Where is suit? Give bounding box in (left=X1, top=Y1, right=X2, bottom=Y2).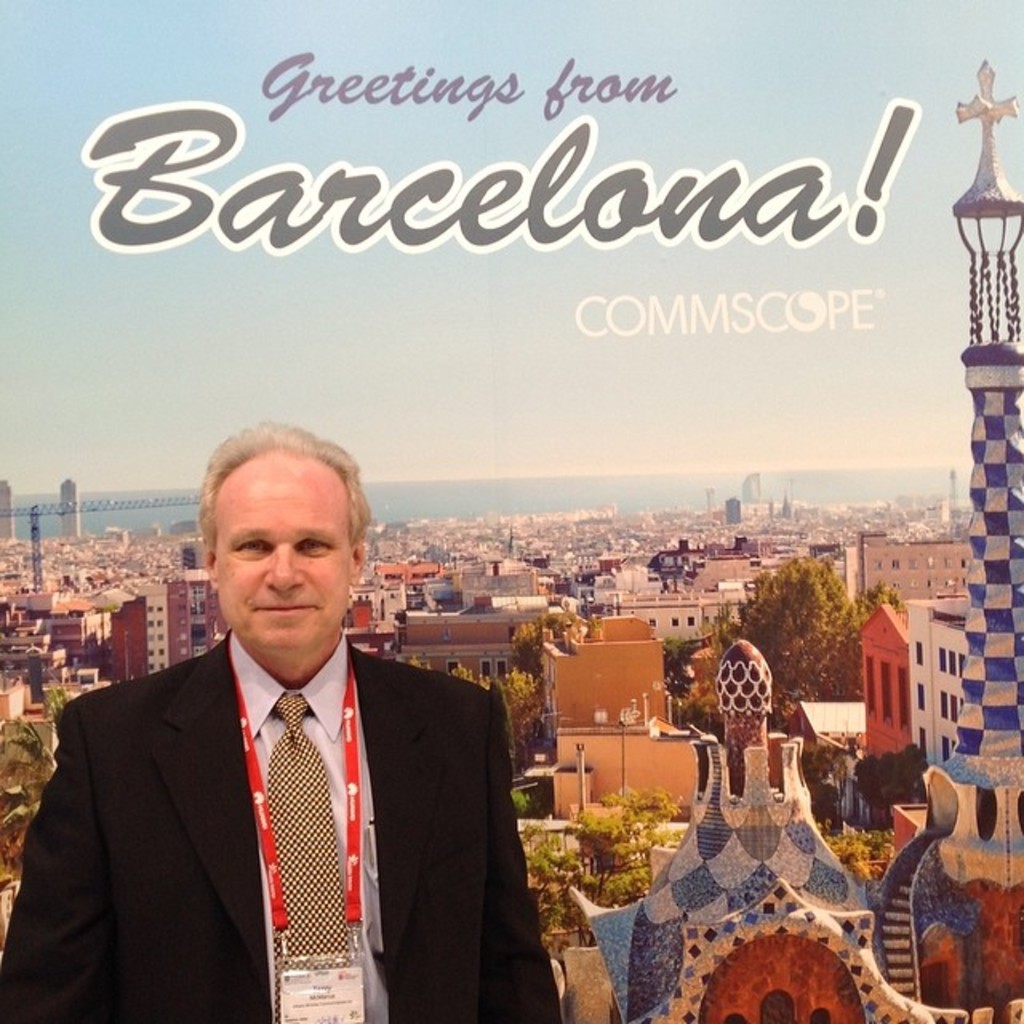
(left=34, top=544, right=557, bottom=1019).
